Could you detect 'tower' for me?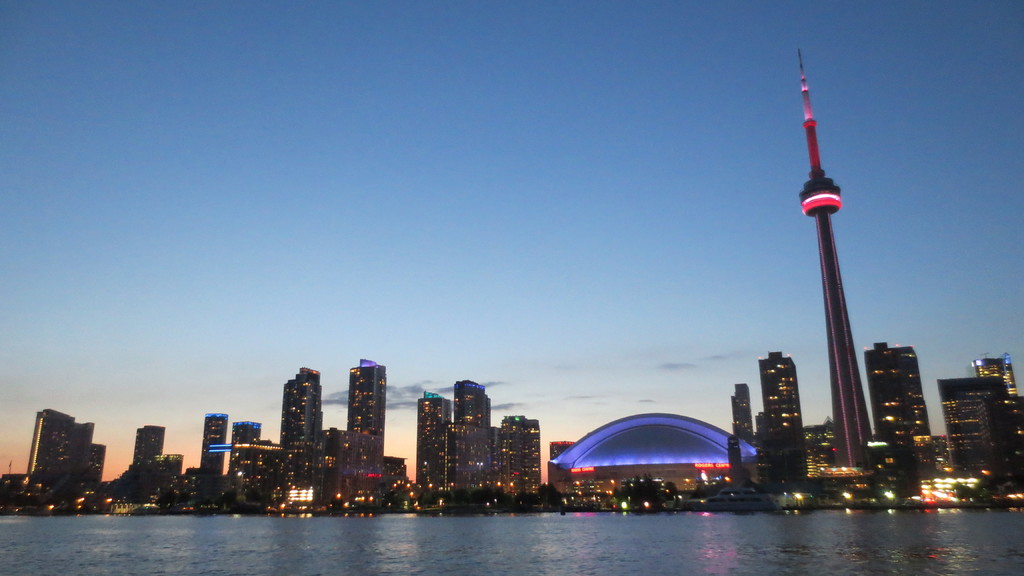
Detection result: (x1=349, y1=363, x2=385, y2=468).
